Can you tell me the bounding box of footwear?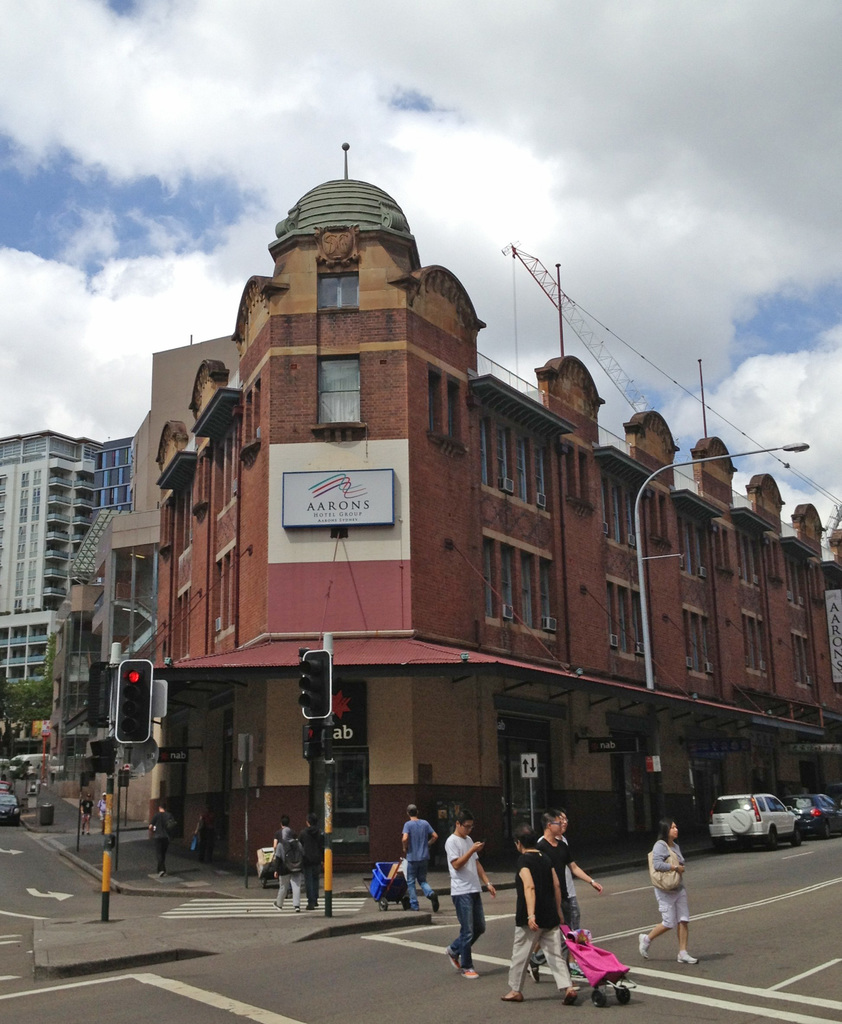
[403,901,418,915].
